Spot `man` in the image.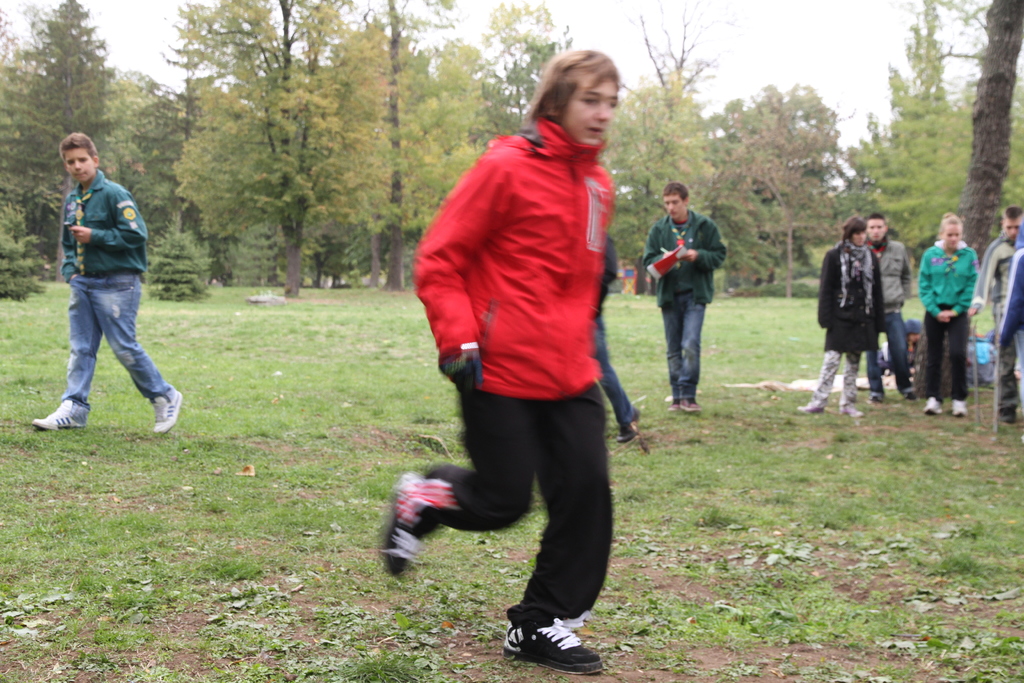
`man` found at locate(641, 178, 725, 412).
